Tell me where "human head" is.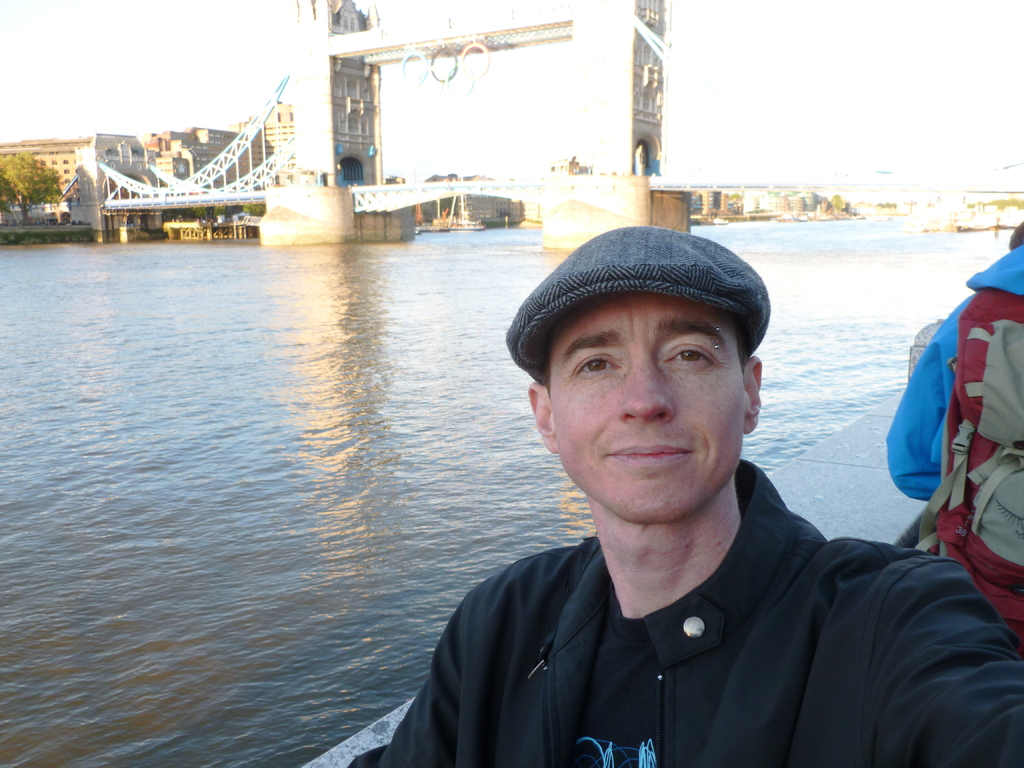
"human head" is at [520,247,780,504].
